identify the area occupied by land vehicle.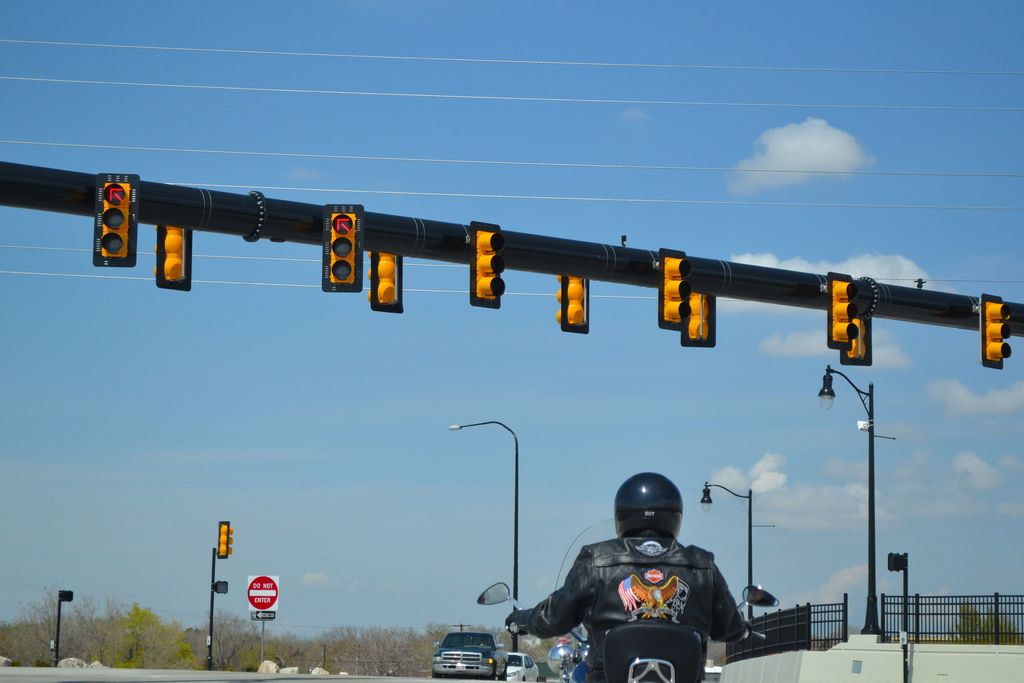
Area: bbox(433, 627, 509, 682).
